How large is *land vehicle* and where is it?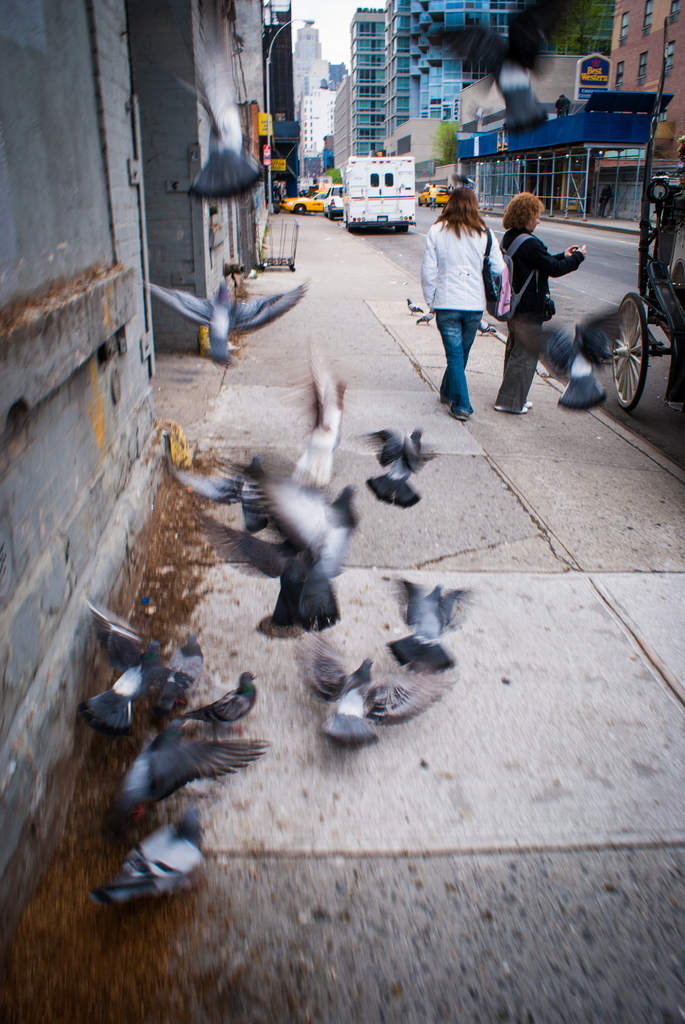
Bounding box: x1=416, y1=184, x2=449, y2=205.
